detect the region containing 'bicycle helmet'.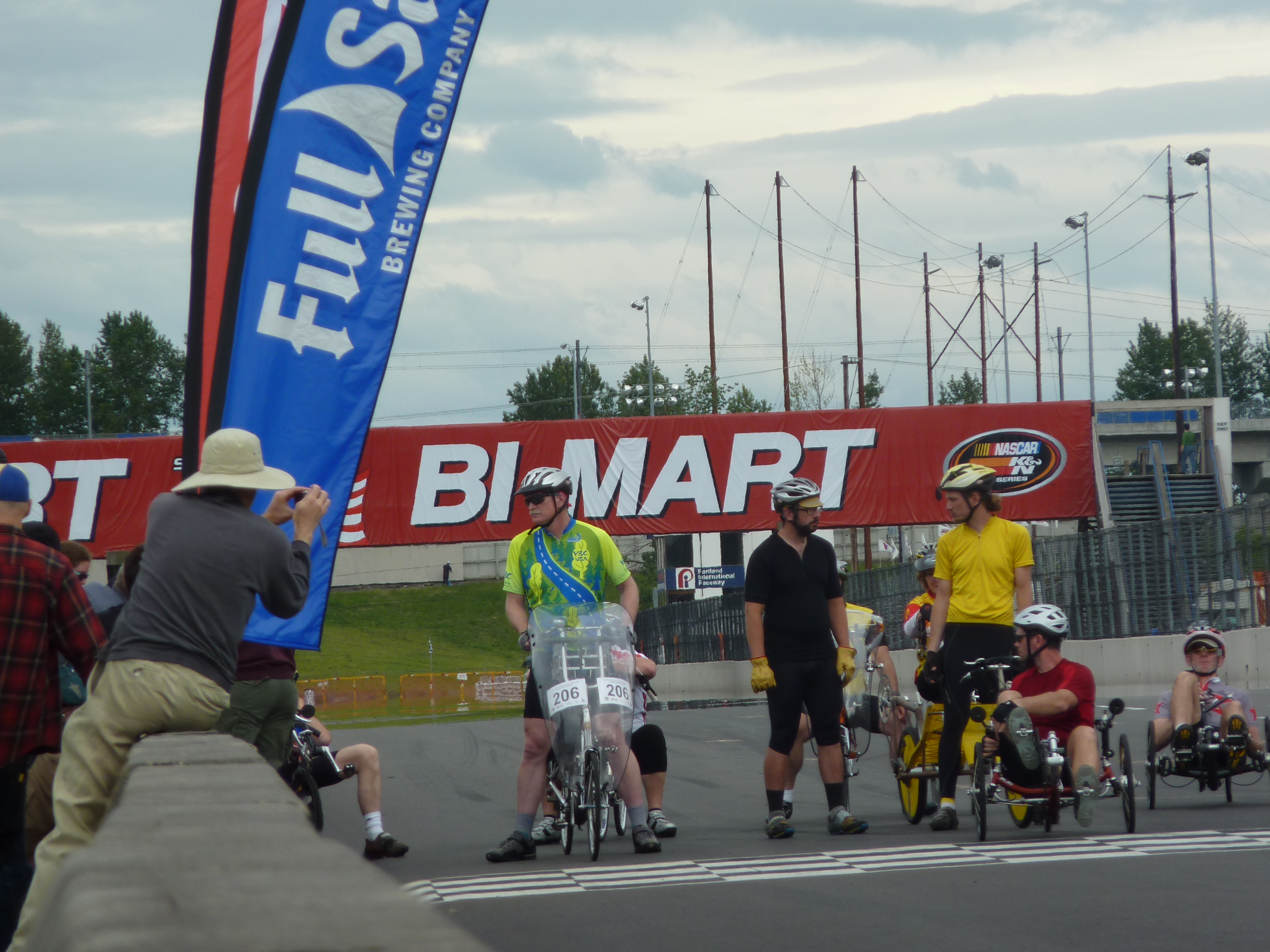
Rect(410, 220, 427, 230).
